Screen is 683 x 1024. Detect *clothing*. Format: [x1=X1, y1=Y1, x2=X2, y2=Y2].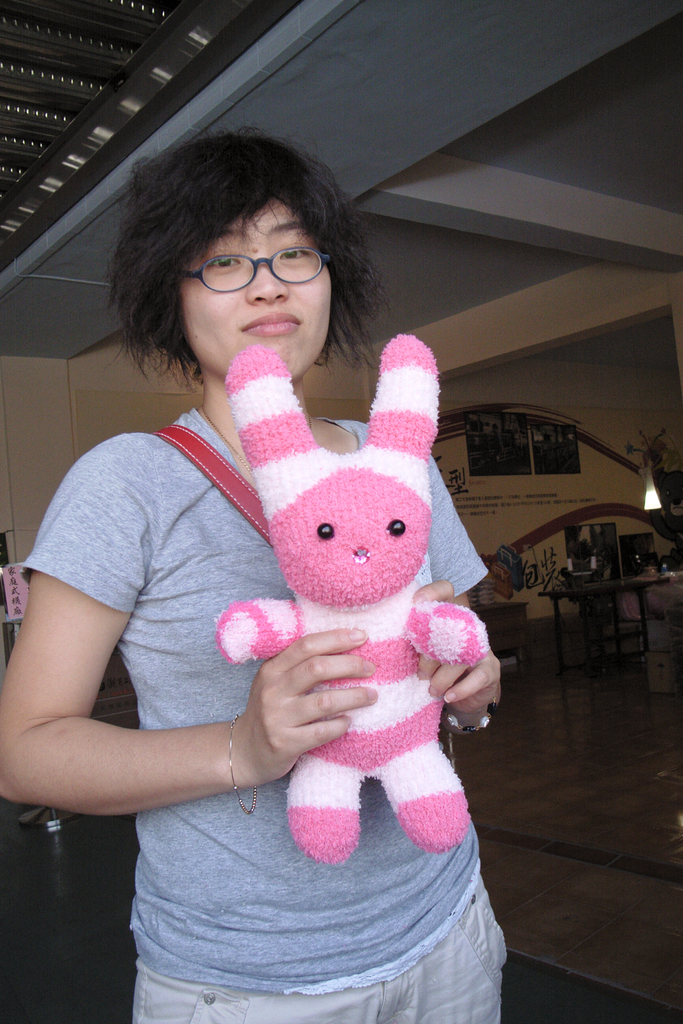
[x1=72, y1=286, x2=498, y2=1002].
